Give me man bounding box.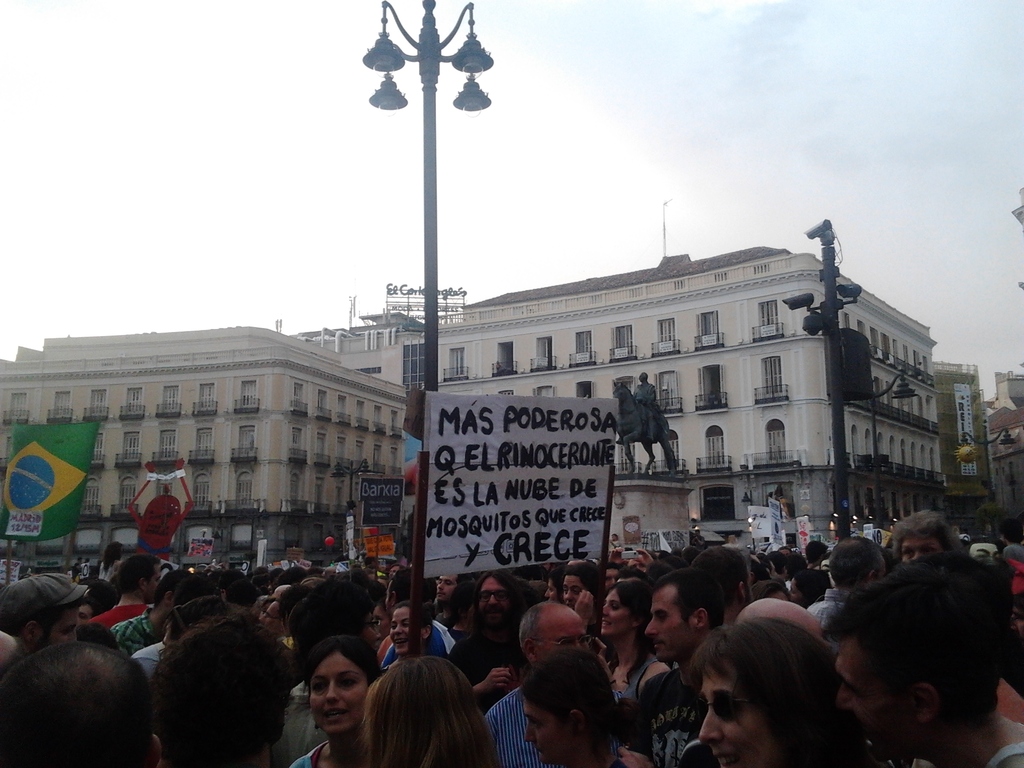
box(136, 614, 295, 767).
